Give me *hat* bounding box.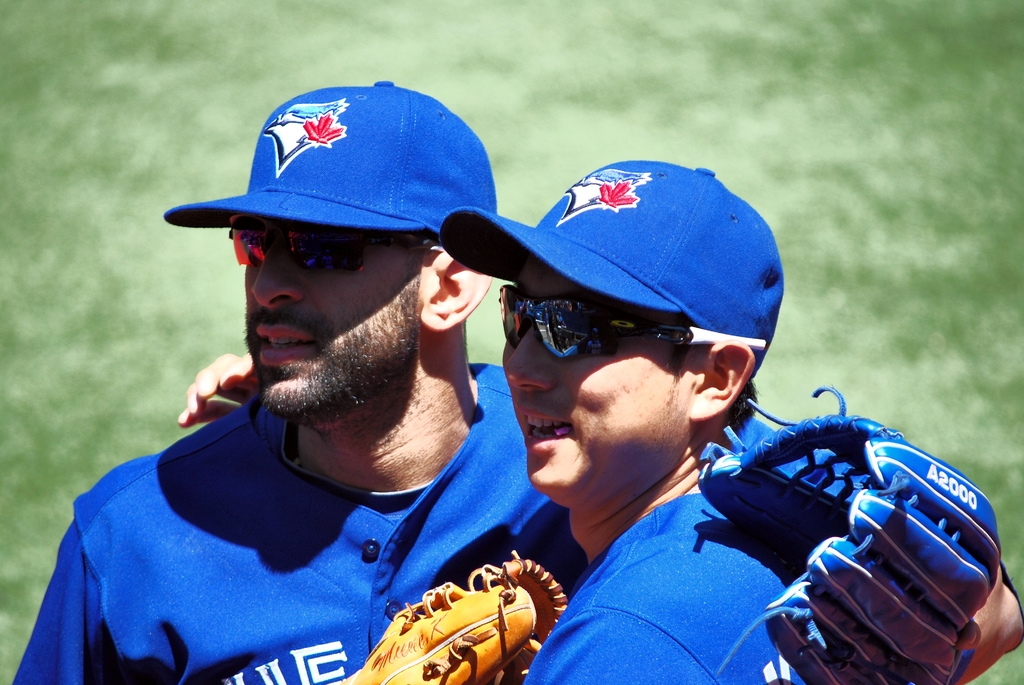
{"x1": 162, "y1": 71, "x2": 496, "y2": 240}.
